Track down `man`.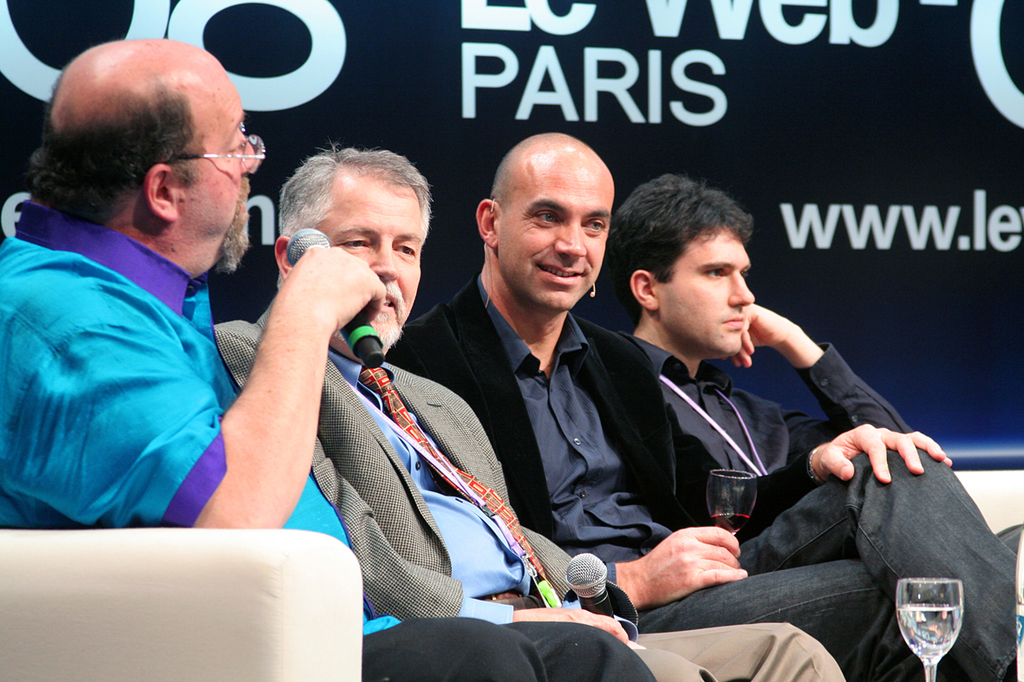
Tracked to left=594, top=168, right=937, bottom=527.
